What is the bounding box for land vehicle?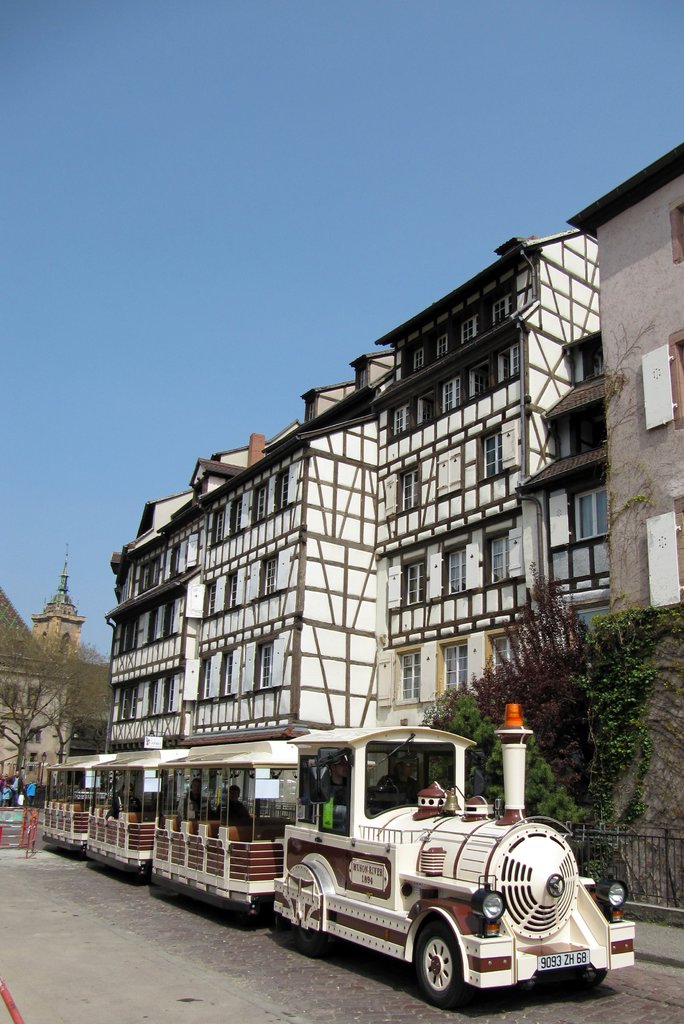
[42, 720, 635, 1004].
